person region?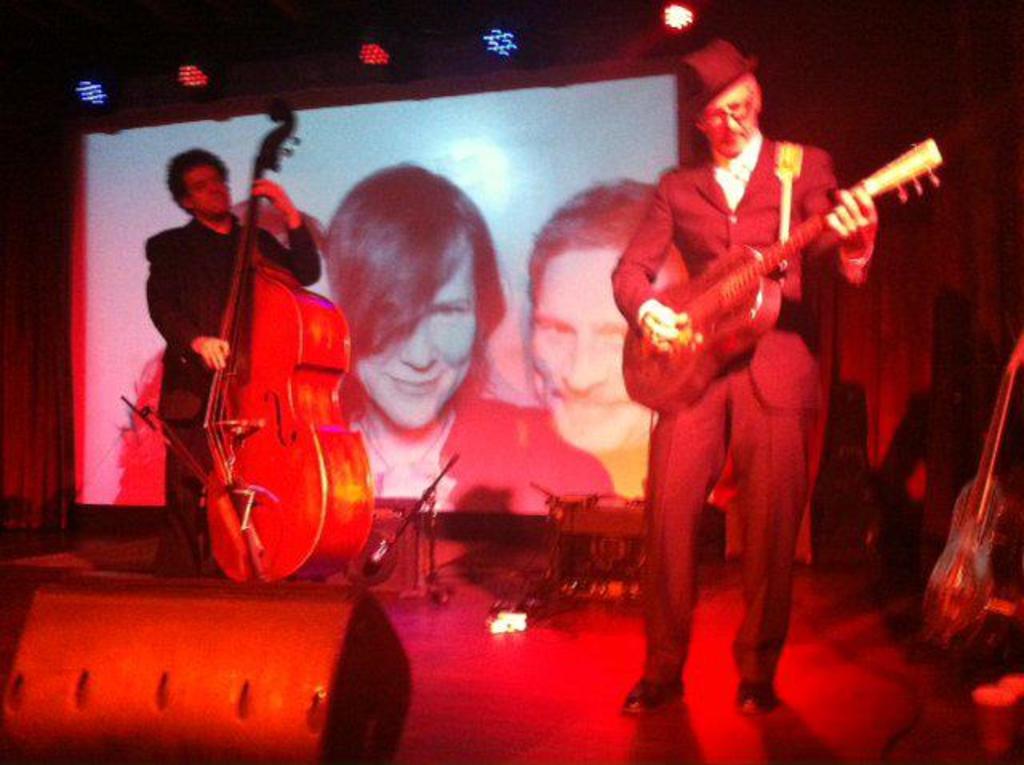
x1=621, y1=38, x2=885, y2=719
